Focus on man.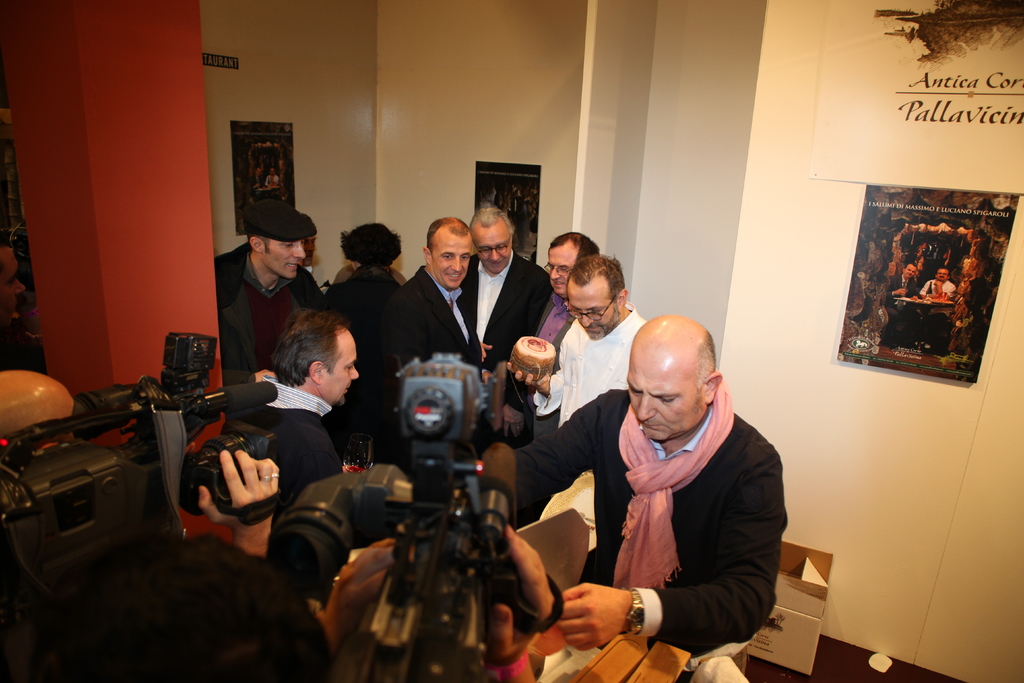
Focused at <bbox>507, 255, 646, 428</bbox>.
